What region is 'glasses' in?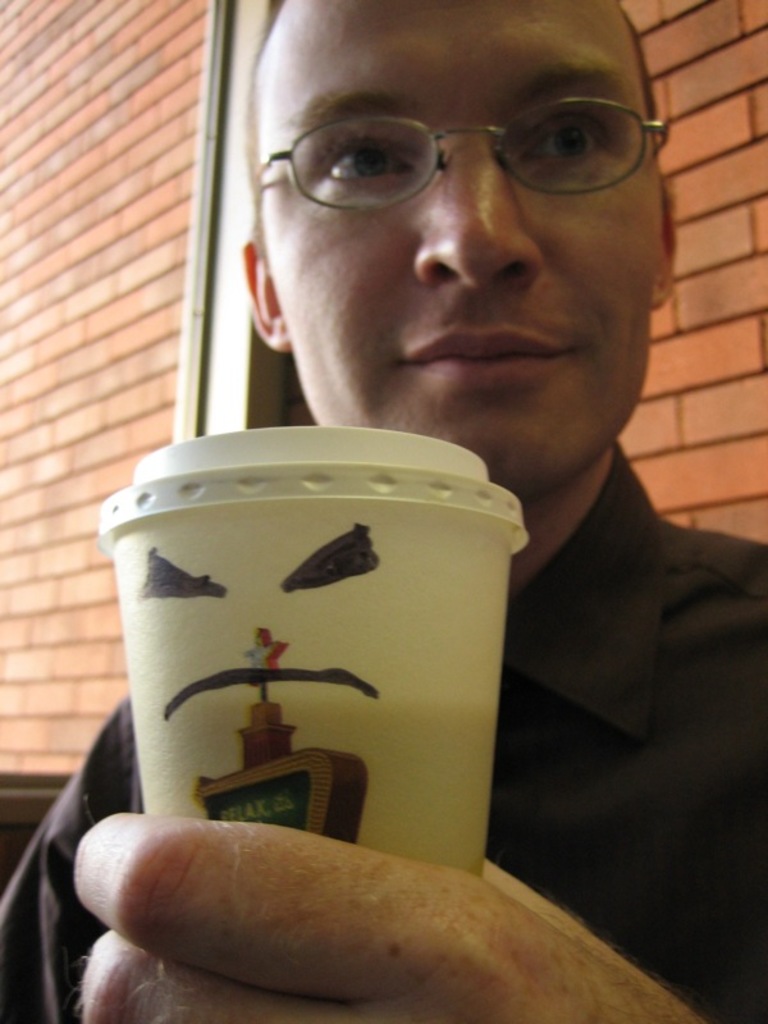
box(251, 96, 668, 210).
